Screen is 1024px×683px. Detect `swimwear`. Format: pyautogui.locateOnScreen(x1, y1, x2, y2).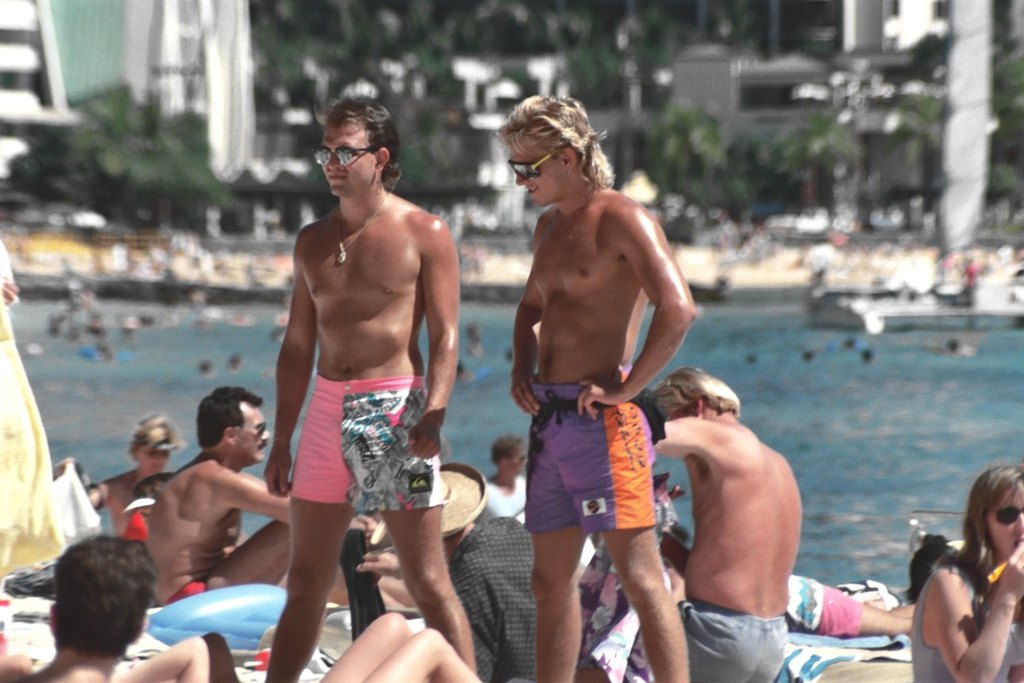
pyautogui.locateOnScreen(285, 373, 451, 501).
